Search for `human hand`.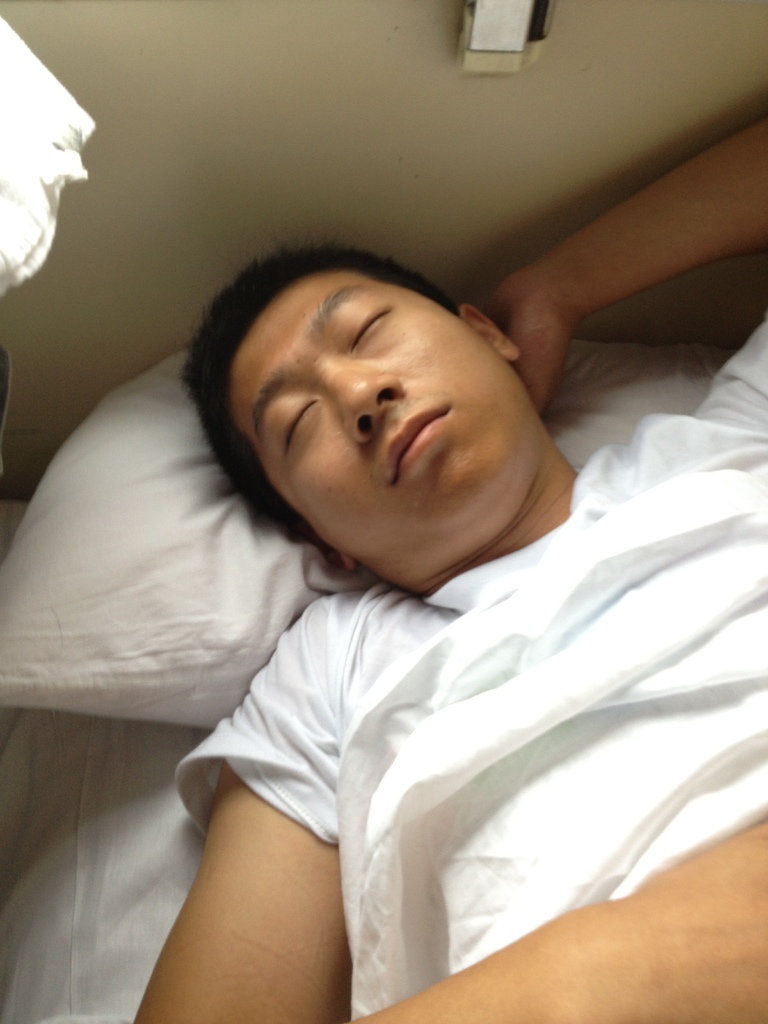
Found at select_region(483, 267, 573, 417).
